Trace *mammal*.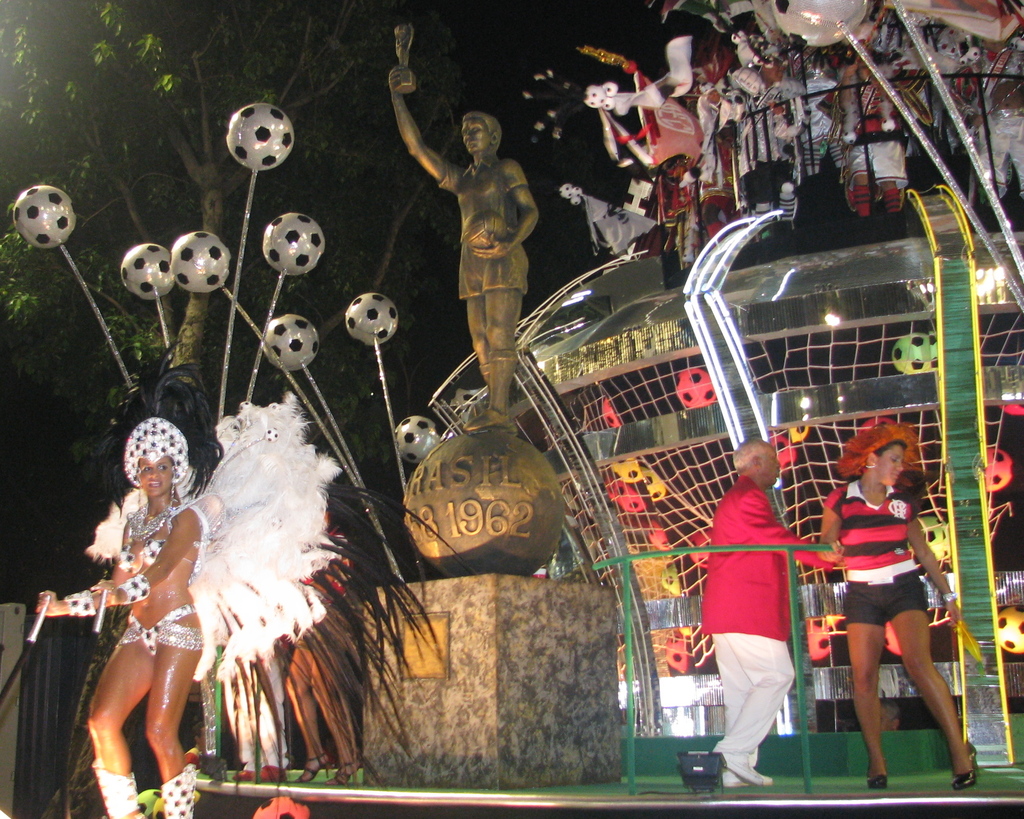
Traced to bbox=(33, 346, 205, 818).
